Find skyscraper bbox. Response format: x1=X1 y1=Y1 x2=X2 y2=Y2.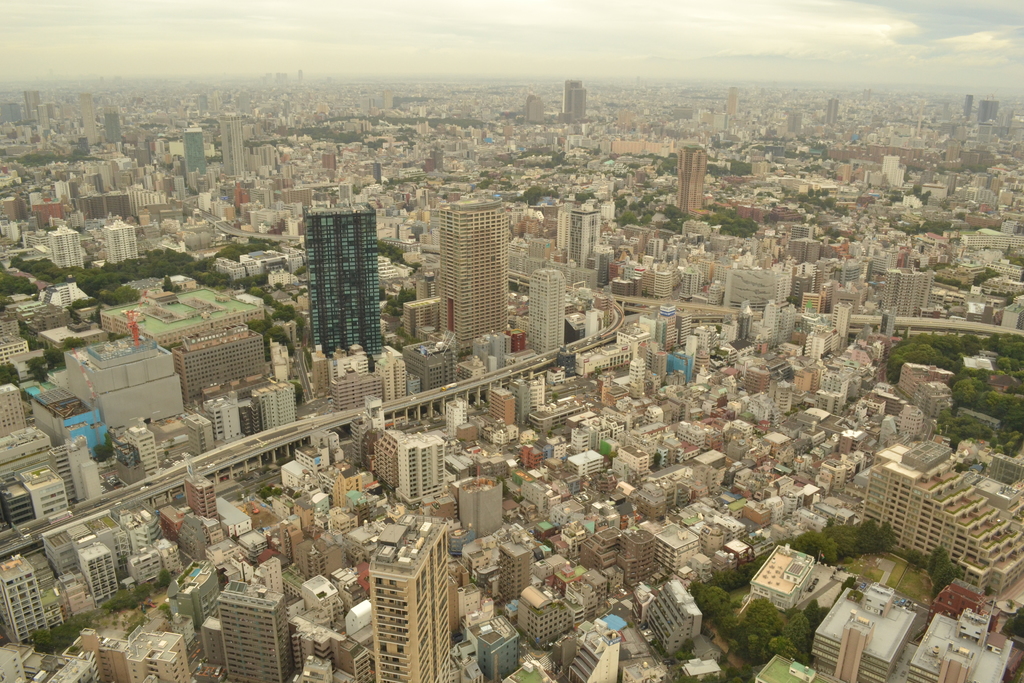
x1=680 y1=144 x2=712 y2=218.
